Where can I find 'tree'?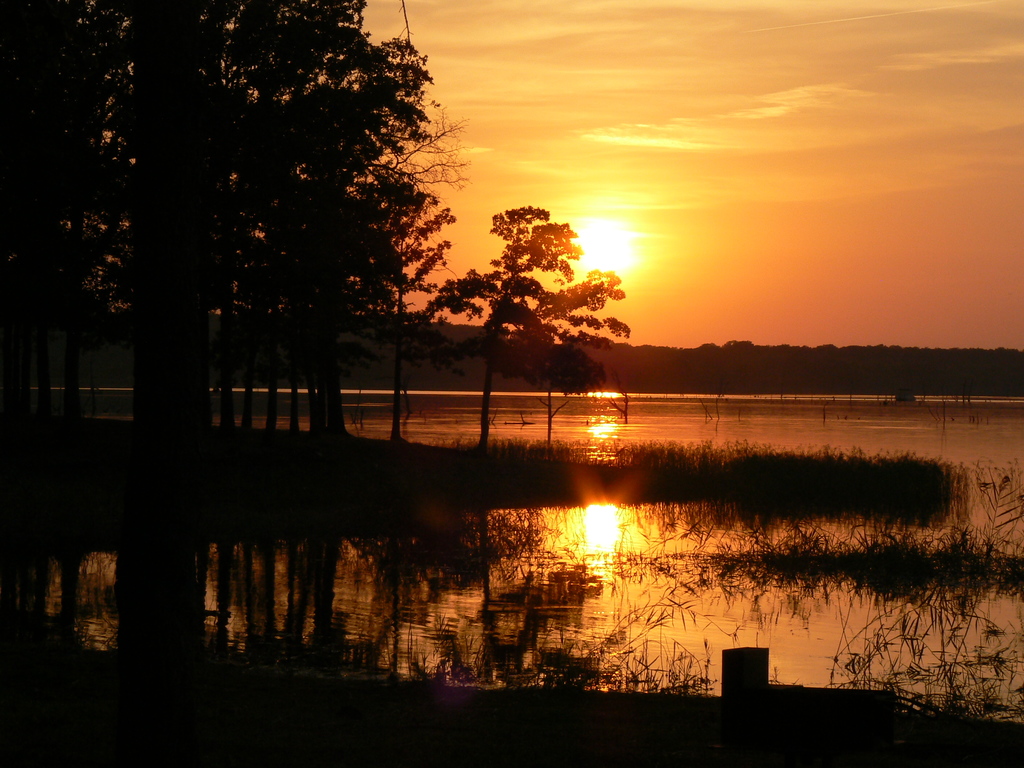
You can find it at l=417, t=211, r=624, b=442.
